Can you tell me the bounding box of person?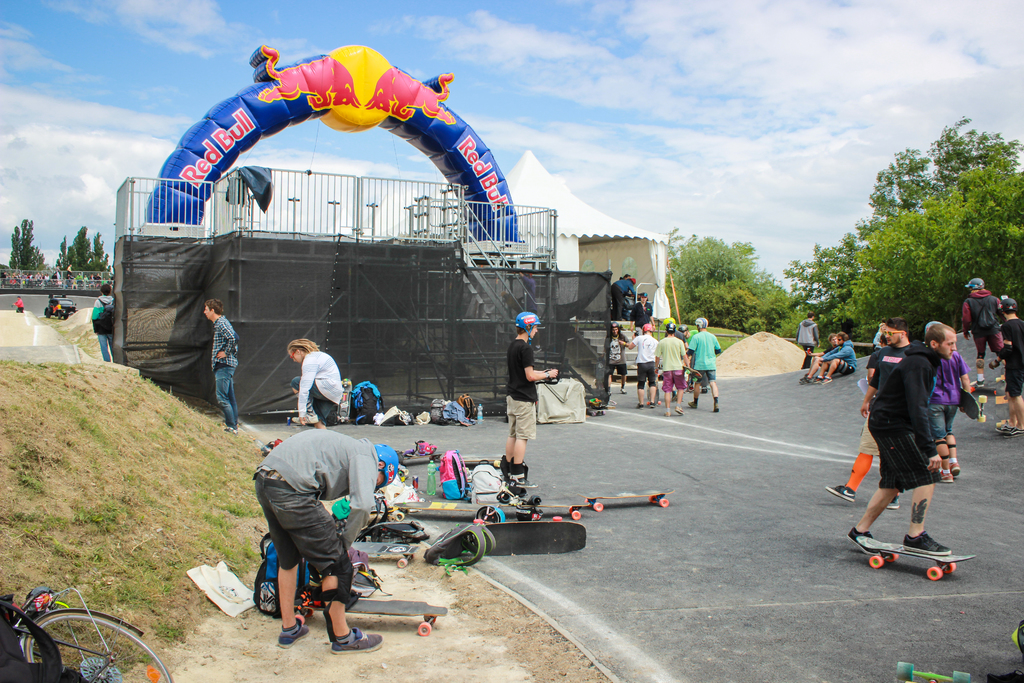
984,288,1023,432.
